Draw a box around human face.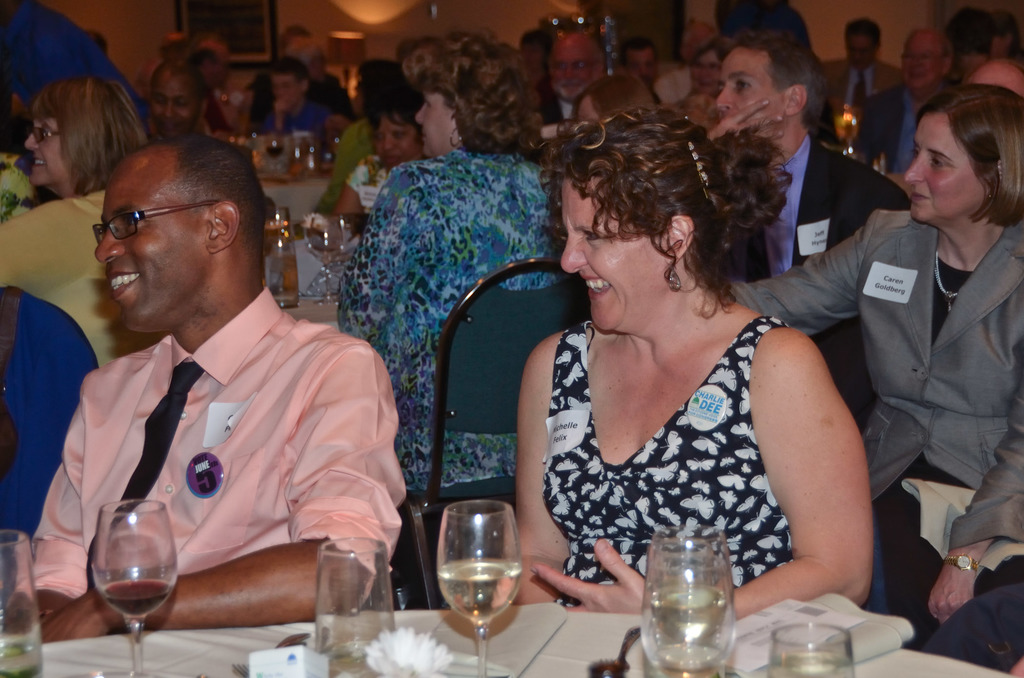
[150,72,195,139].
